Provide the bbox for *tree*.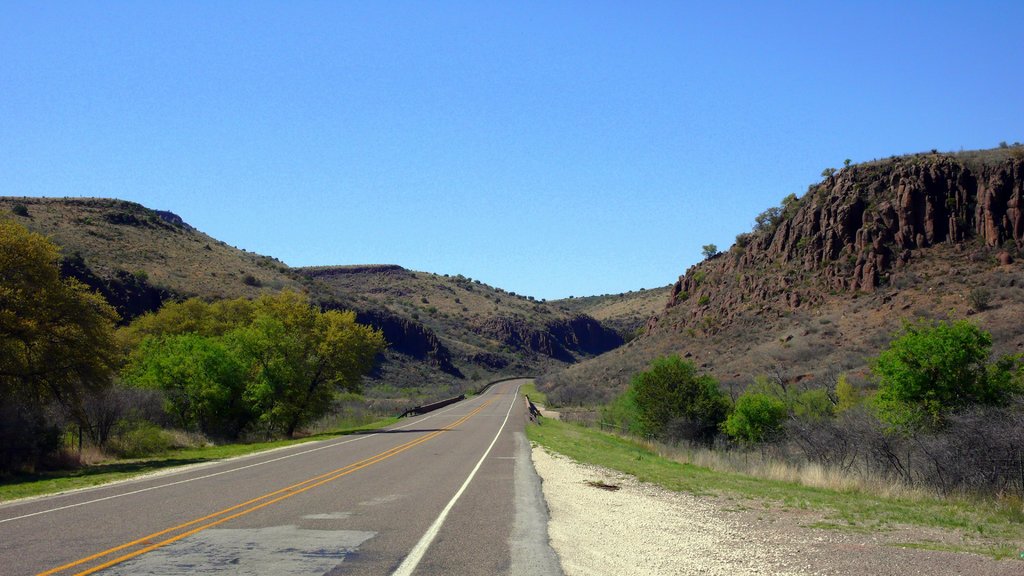
863,291,1000,470.
